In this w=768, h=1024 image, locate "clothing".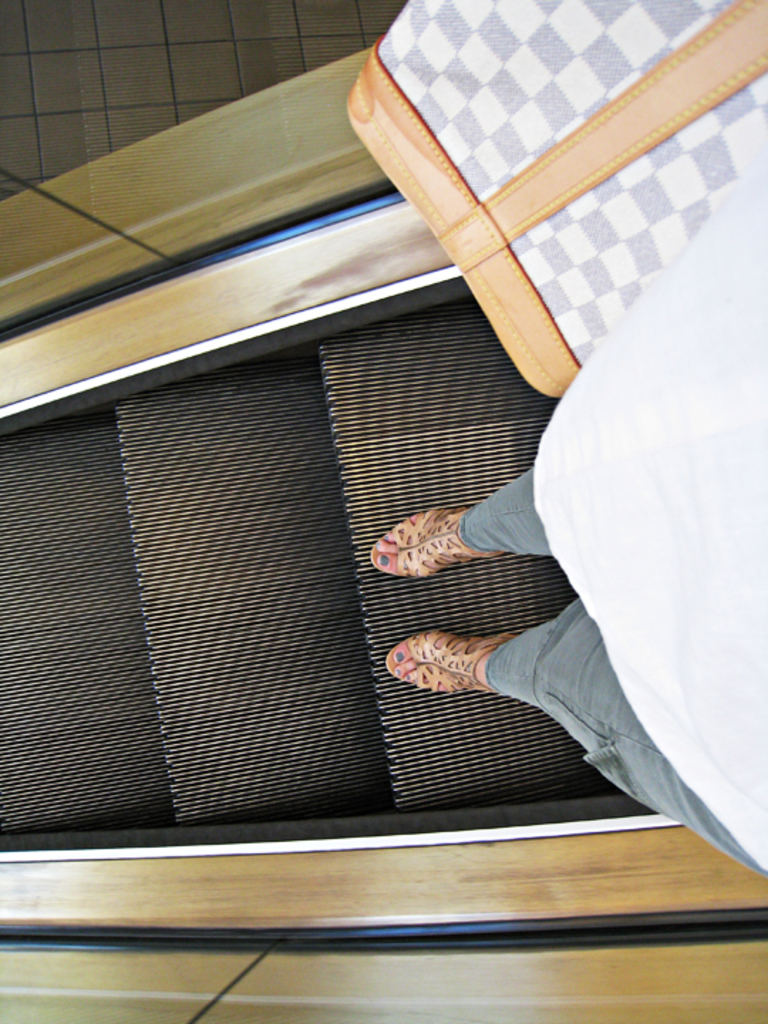
Bounding box: BBox(417, 233, 748, 850).
